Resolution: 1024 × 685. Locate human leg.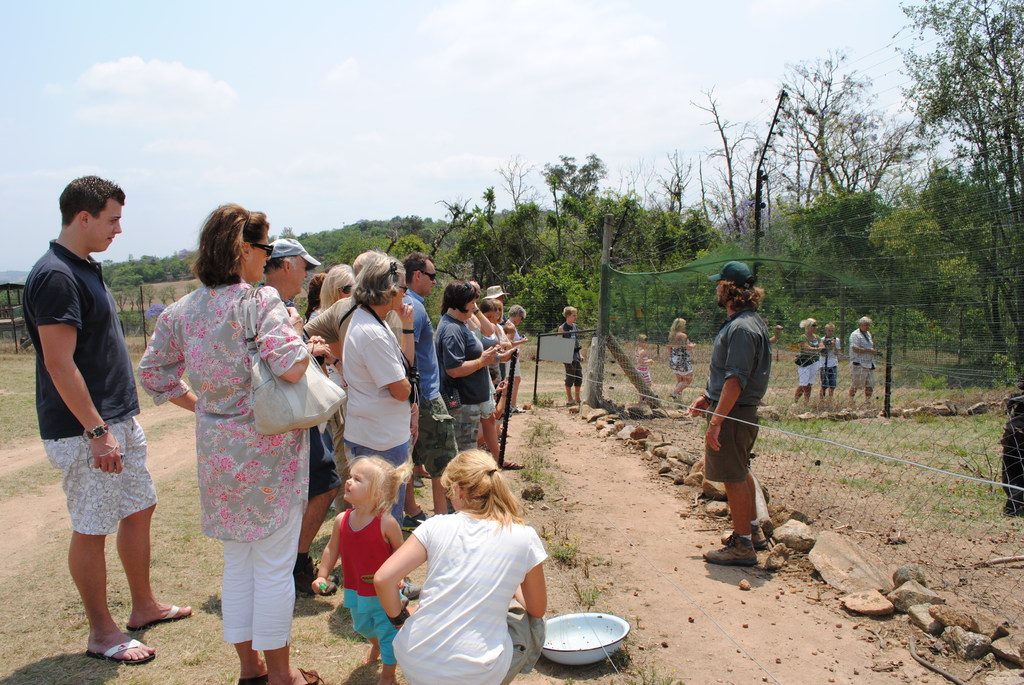
crop(671, 360, 687, 398).
